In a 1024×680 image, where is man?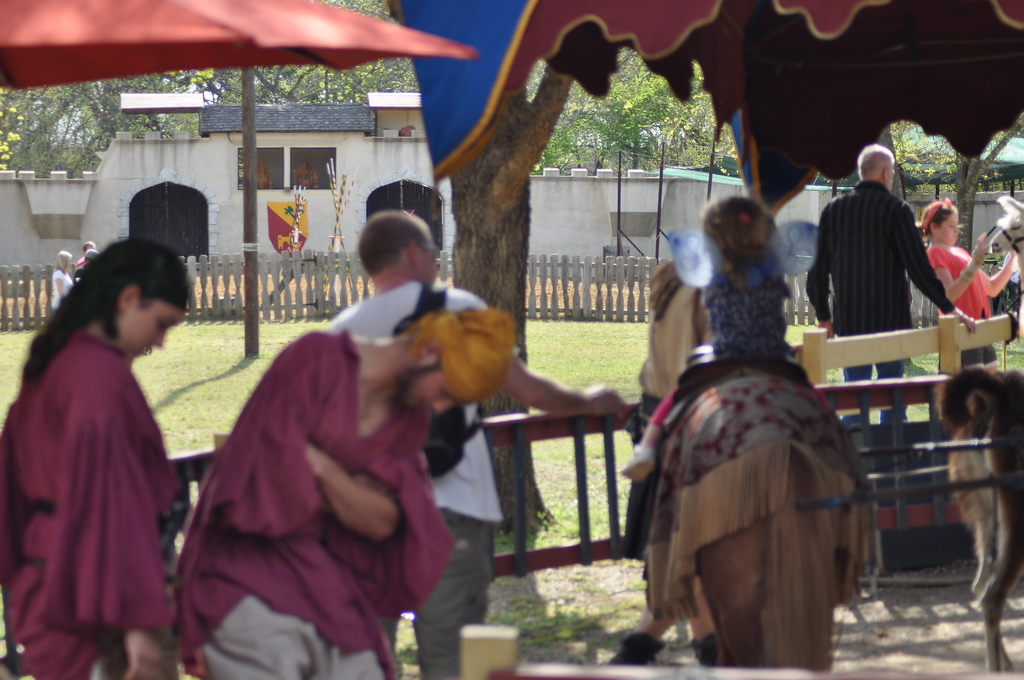
pyautogui.locateOnScreen(314, 201, 625, 679).
